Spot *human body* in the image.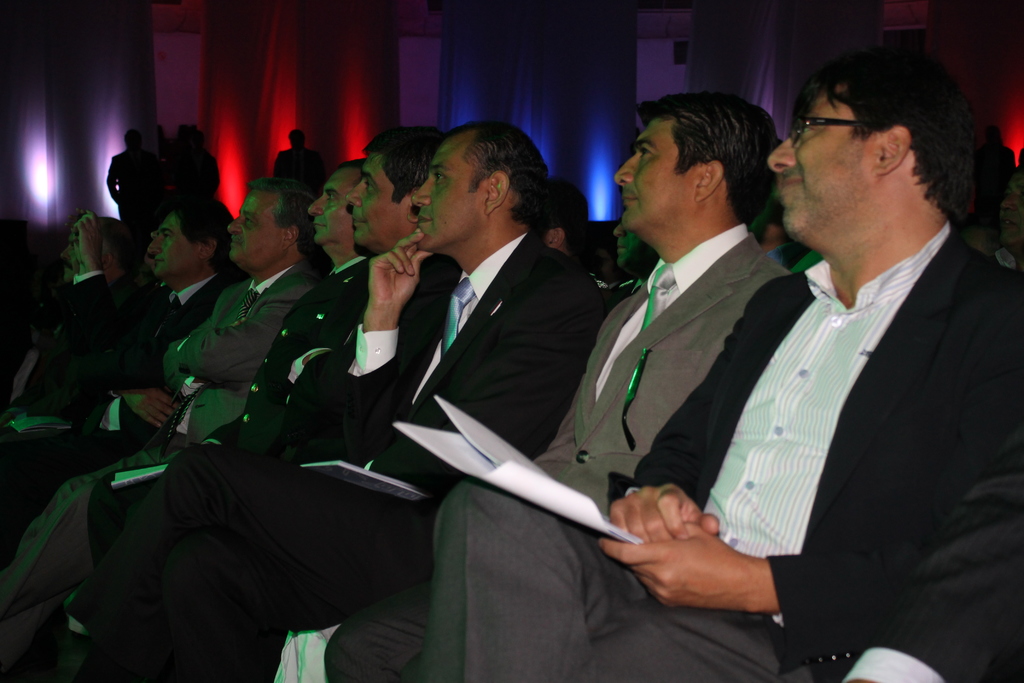
*human body* found at left=277, top=130, right=324, bottom=184.
